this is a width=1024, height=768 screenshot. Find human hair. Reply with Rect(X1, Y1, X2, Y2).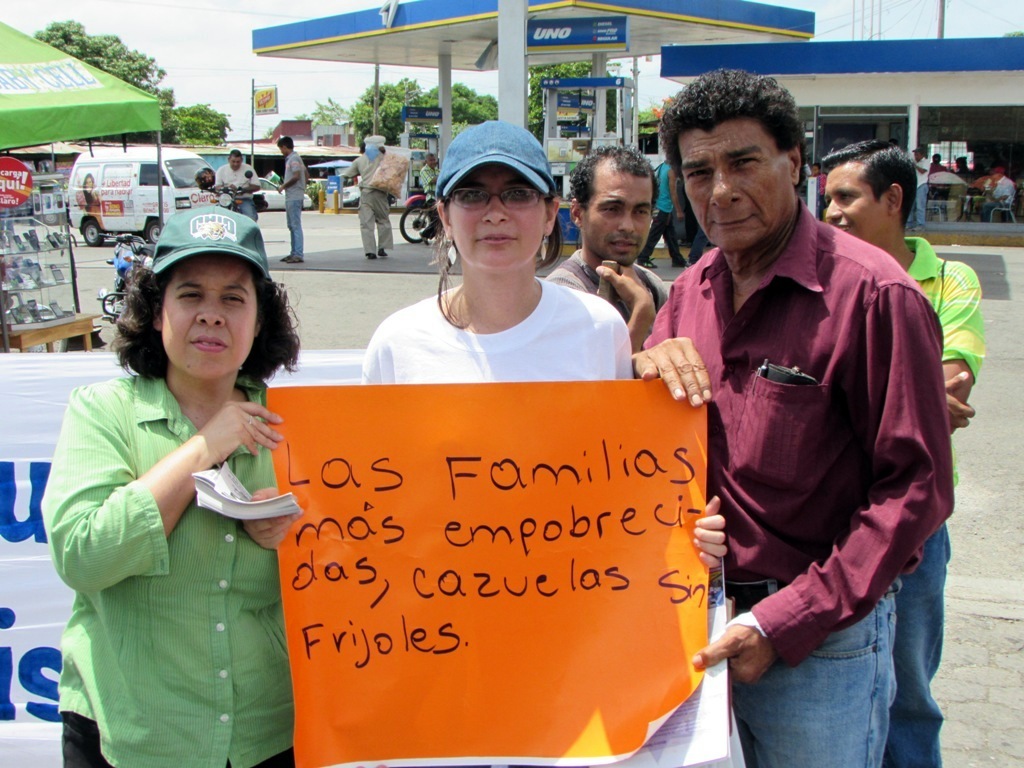
Rect(115, 237, 281, 402).
